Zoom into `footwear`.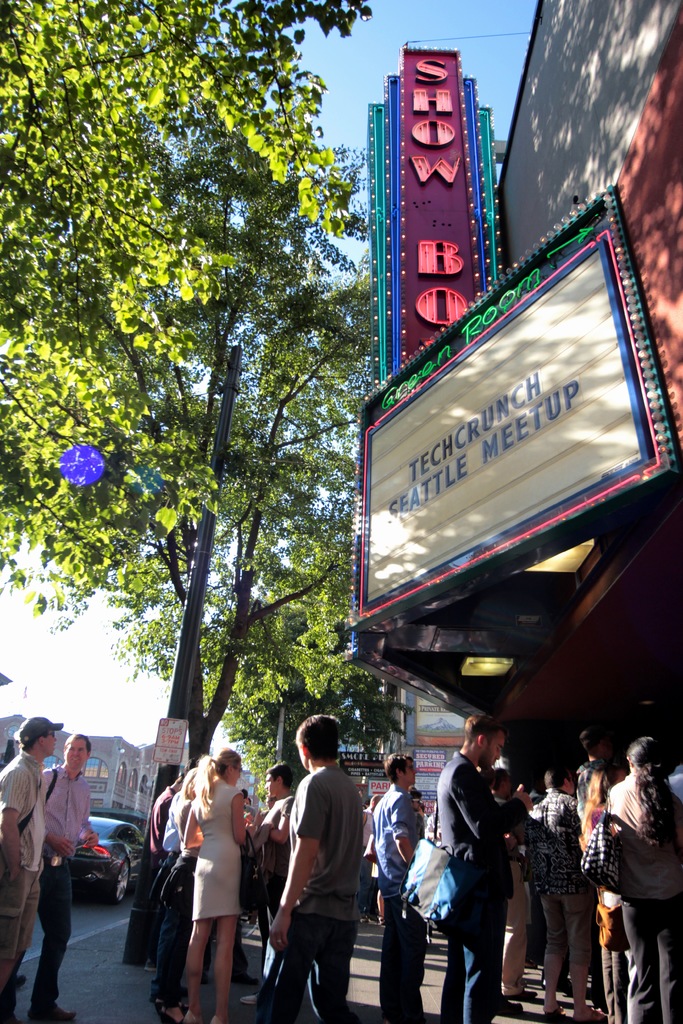
Zoom target: 4 976 21 1021.
